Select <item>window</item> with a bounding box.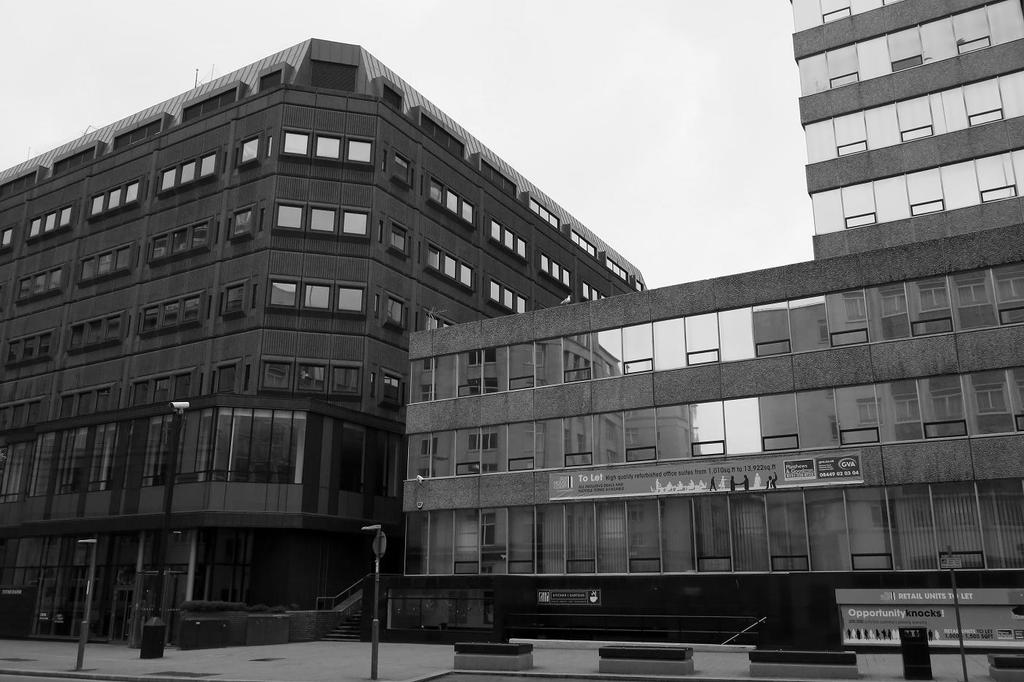
box(159, 161, 178, 192).
